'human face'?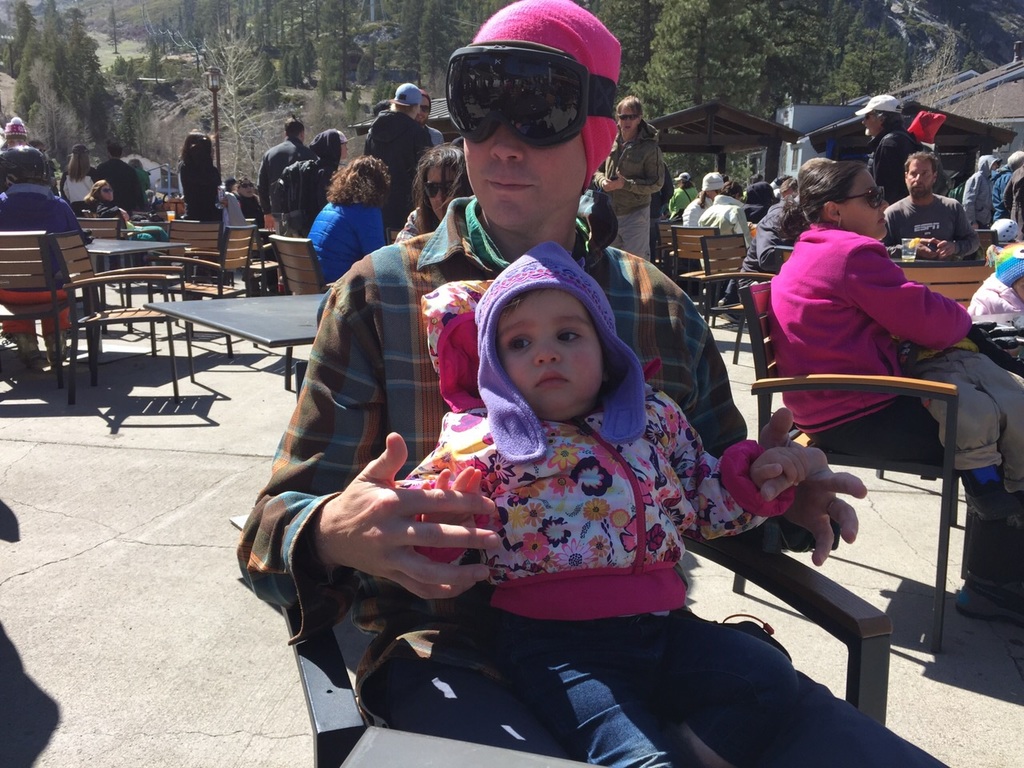
[left=618, top=103, right=638, bottom=137]
